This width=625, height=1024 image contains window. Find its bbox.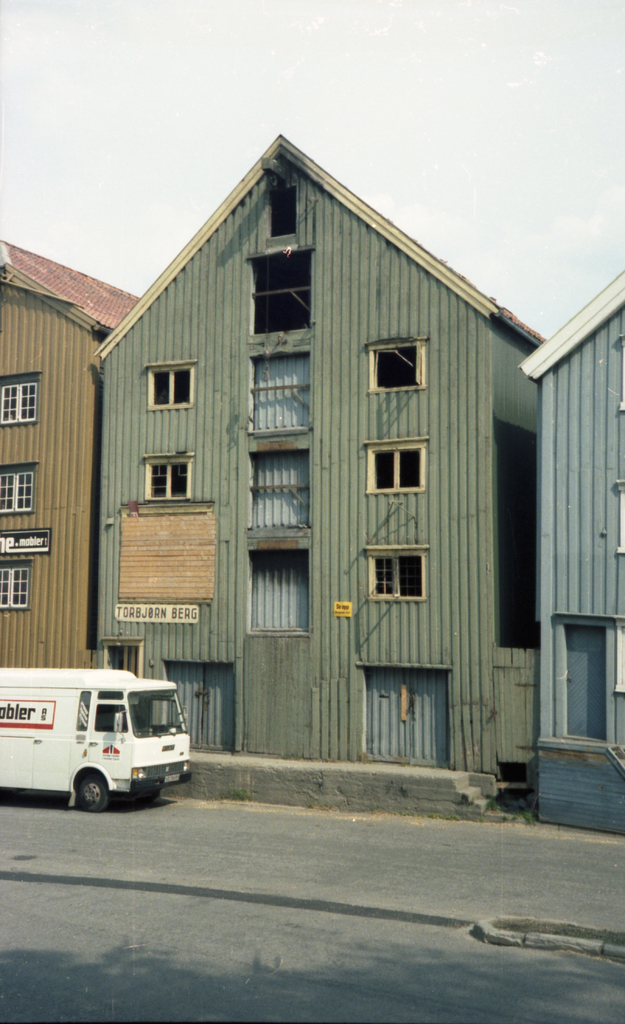
box(150, 363, 187, 407).
